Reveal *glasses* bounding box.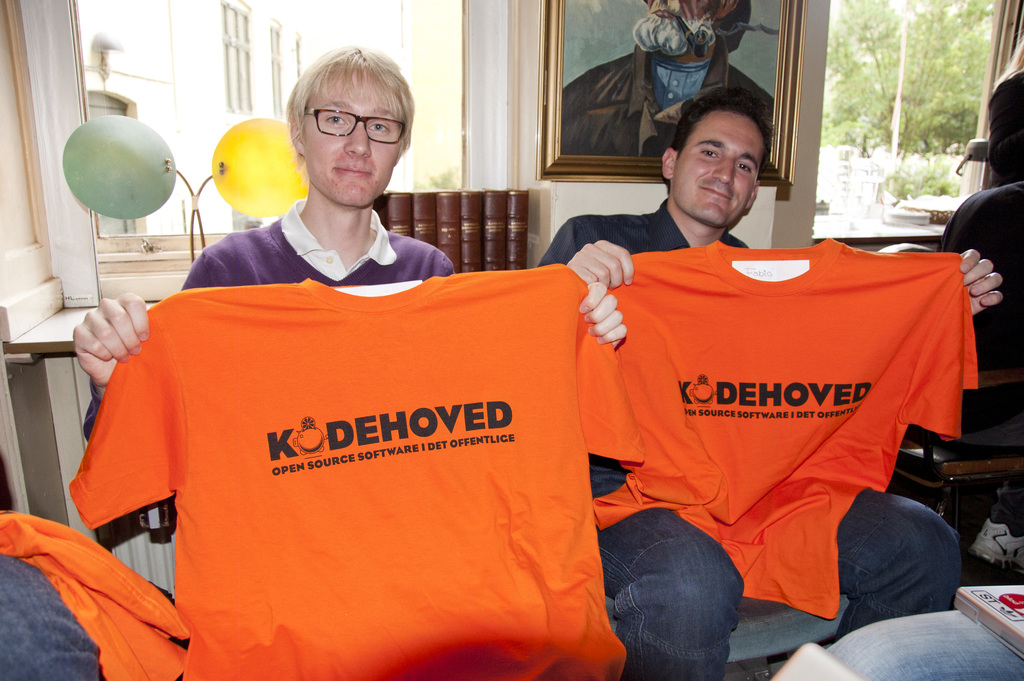
Revealed: <bbox>304, 106, 409, 145</bbox>.
